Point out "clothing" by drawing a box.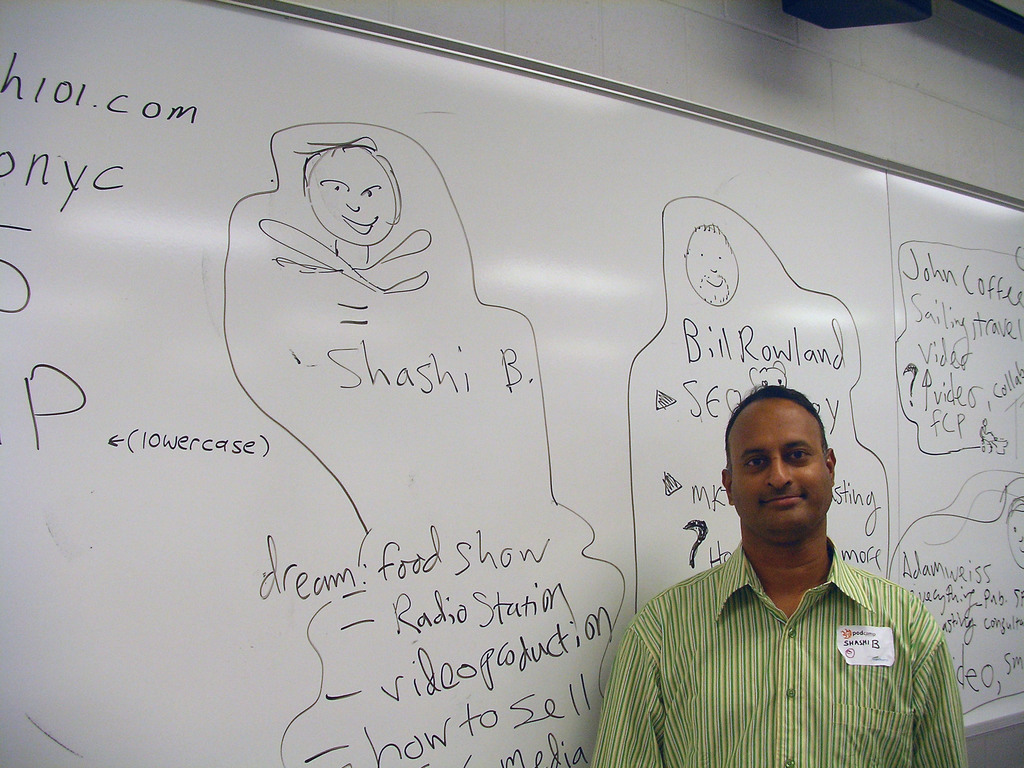
(591,535,967,767).
